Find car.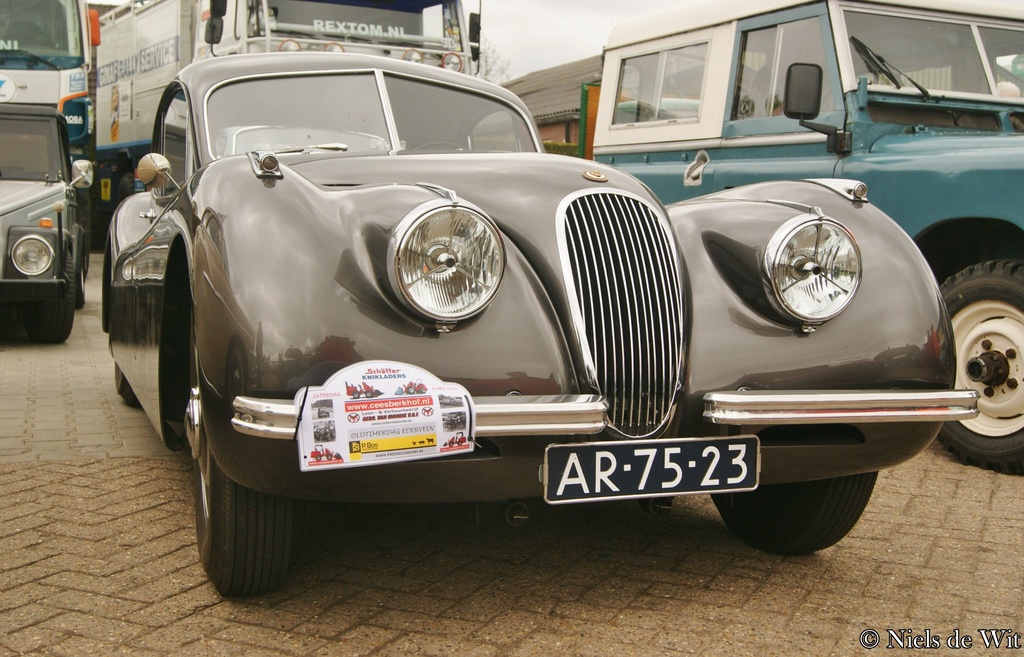
[91,44,982,610].
